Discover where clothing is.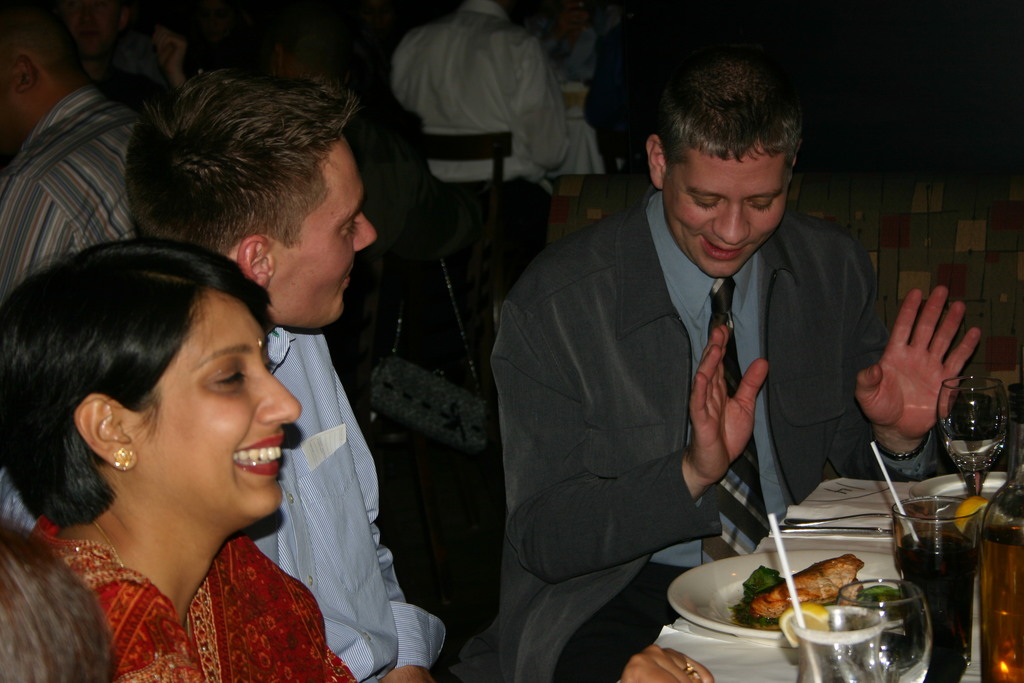
Discovered at rect(486, 158, 898, 606).
